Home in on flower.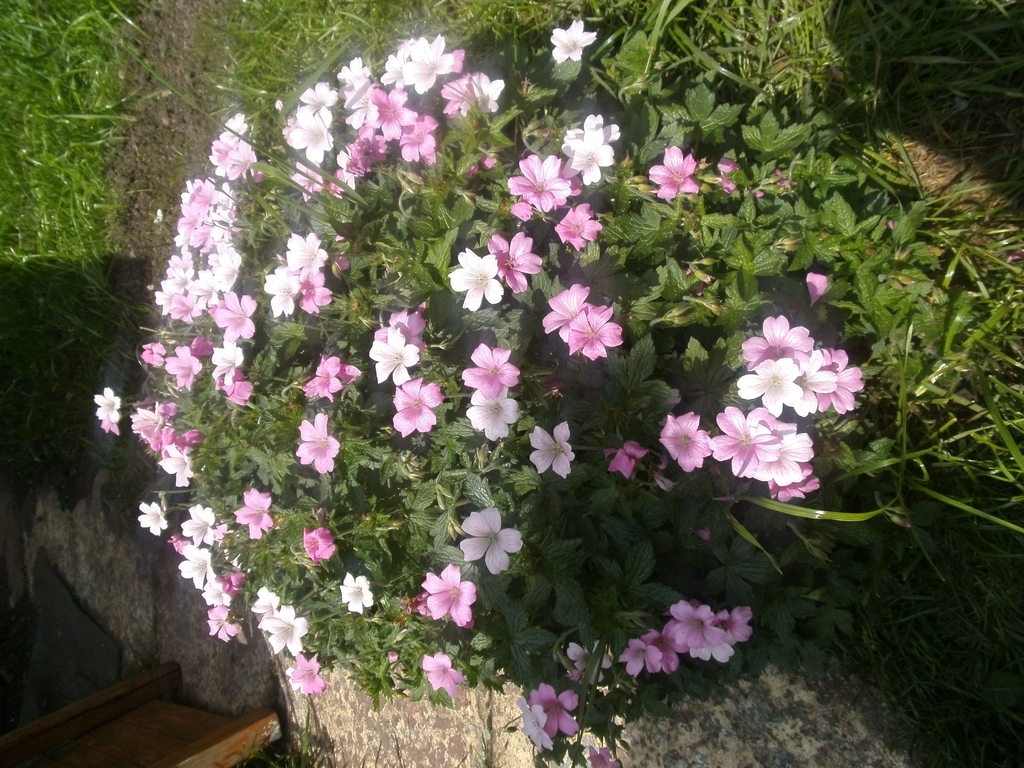
Homed in at rect(447, 246, 506, 314).
